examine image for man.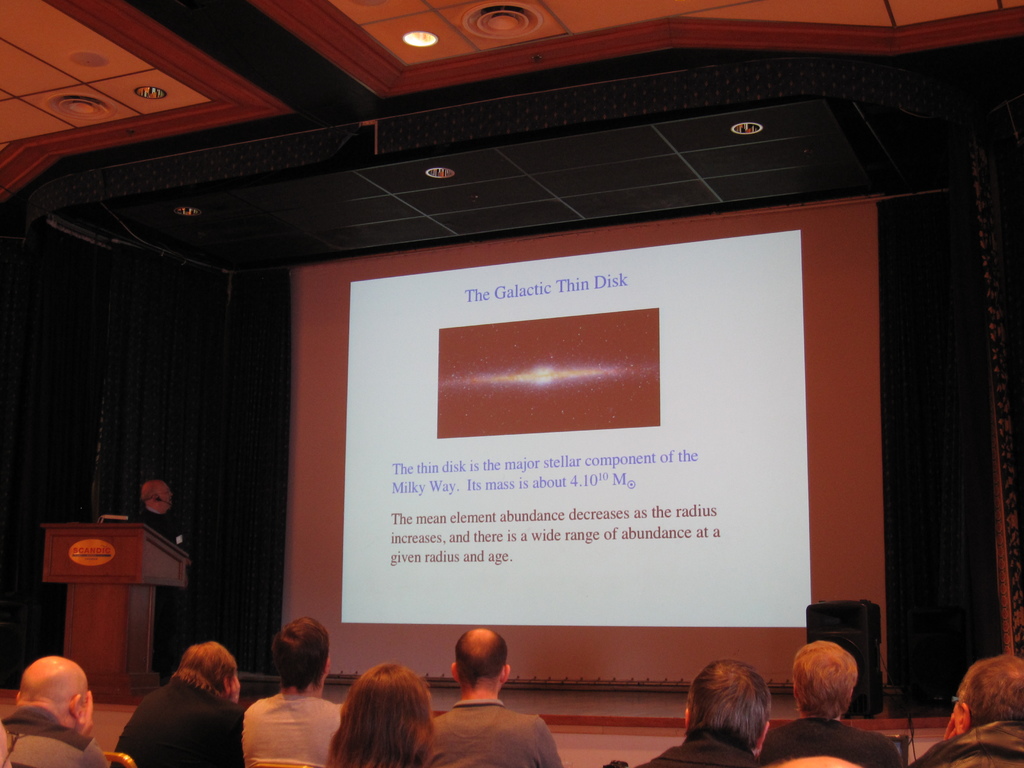
Examination result: <box>109,640,245,767</box>.
